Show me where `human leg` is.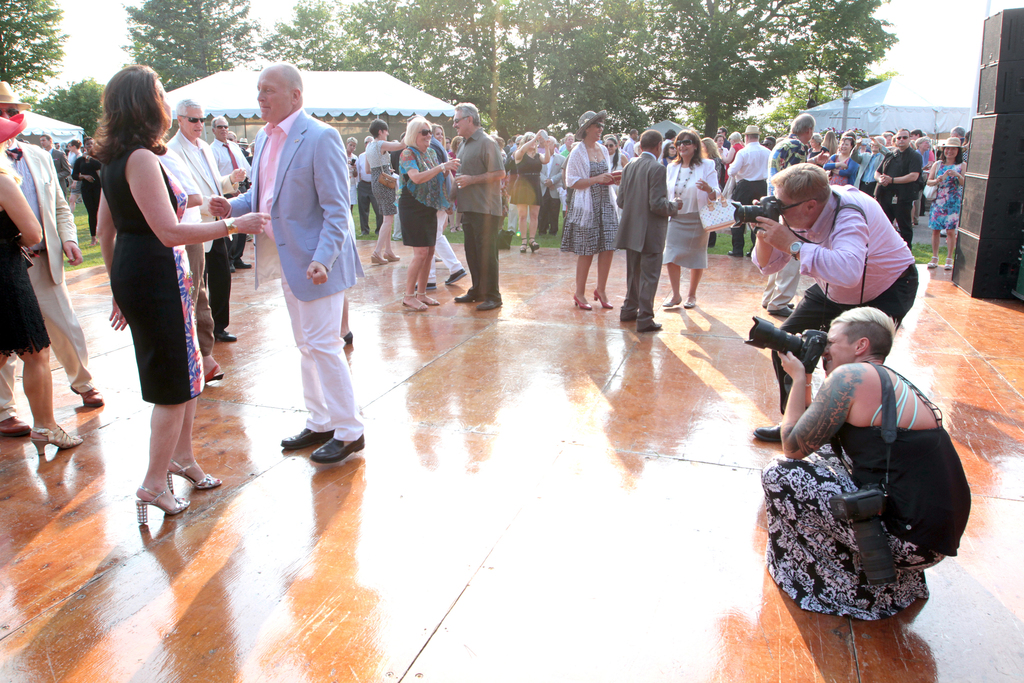
`human leg` is at (477,217,498,310).
